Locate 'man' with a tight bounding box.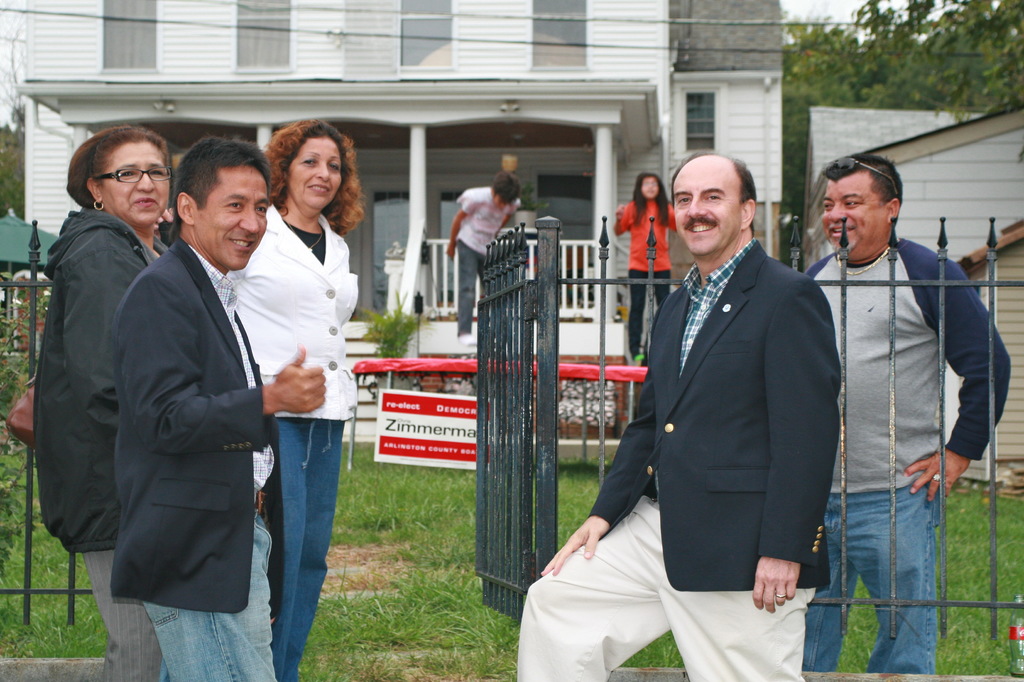
(x1=111, y1=136, x2=331, y2=681).
